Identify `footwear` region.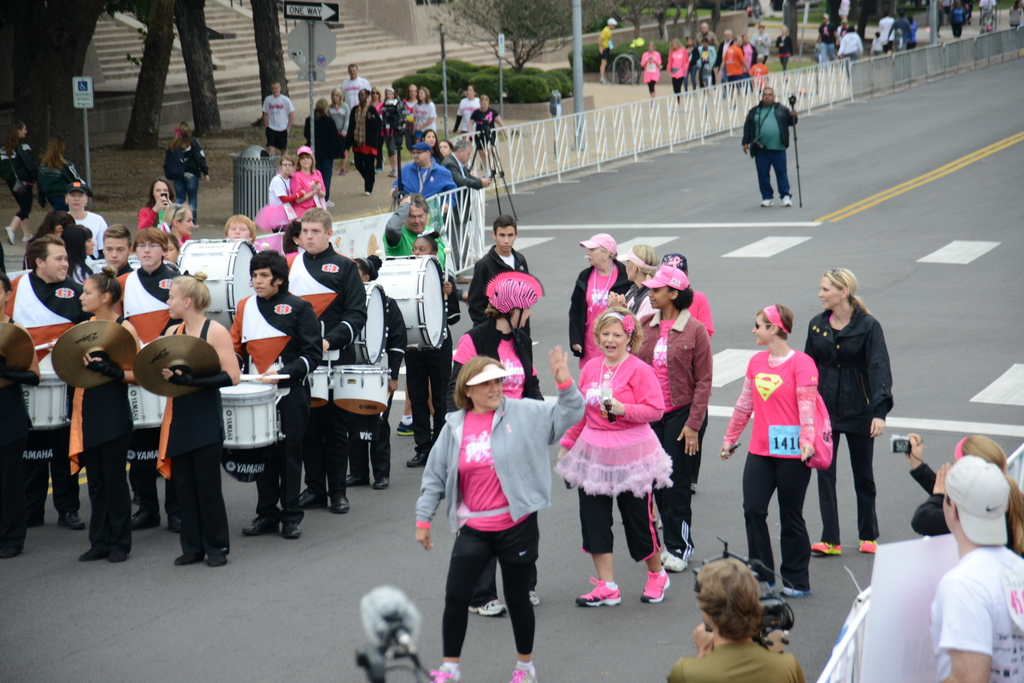
Region: (509,661,537,682).
